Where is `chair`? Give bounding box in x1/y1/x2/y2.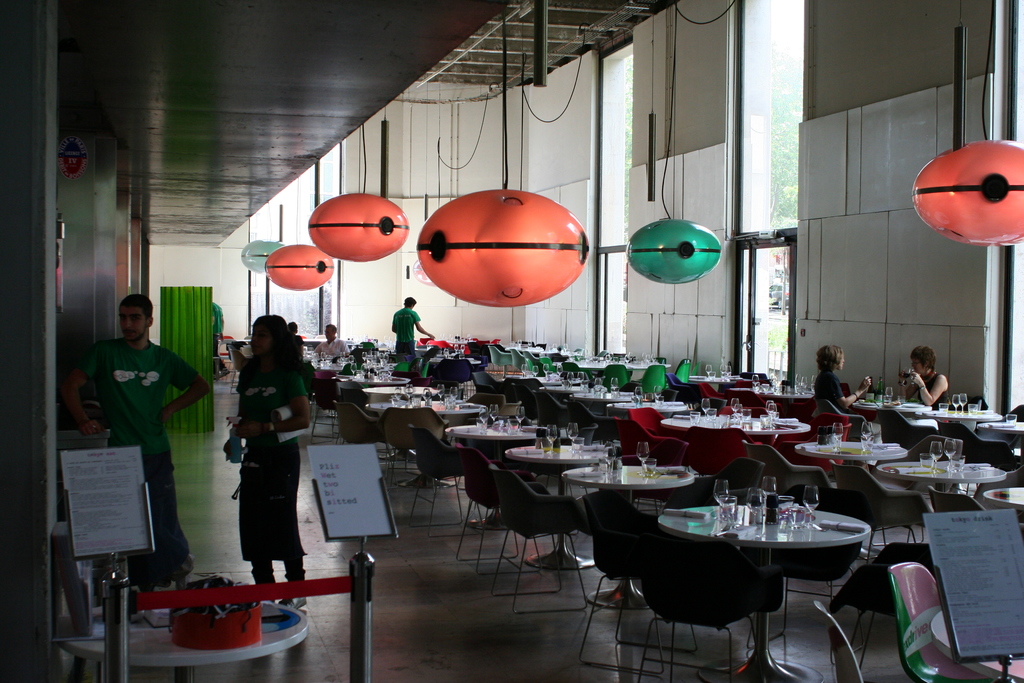
342/390/371/409.
